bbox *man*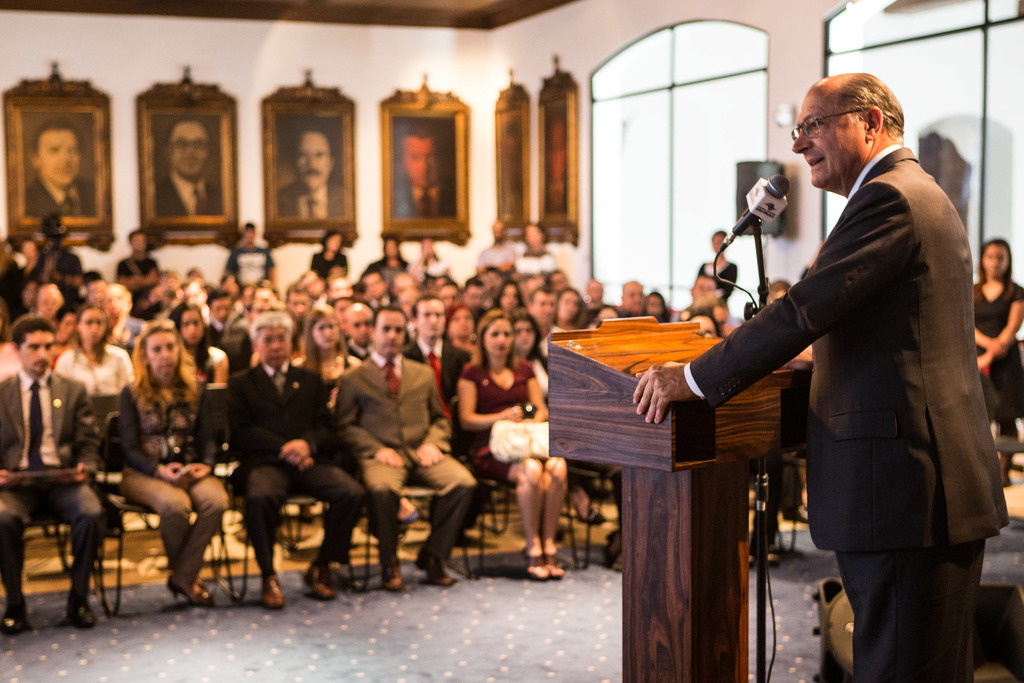
locate(403, 126, 456, 226)
